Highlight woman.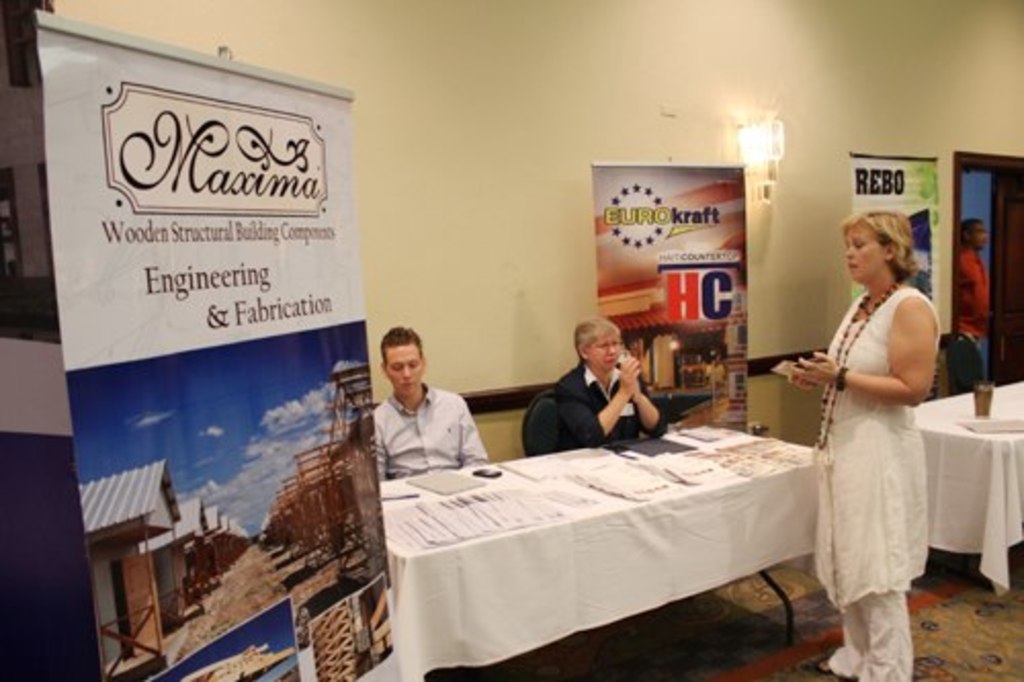
Highlighted region: bbox=(784, 211, 946, 680).
